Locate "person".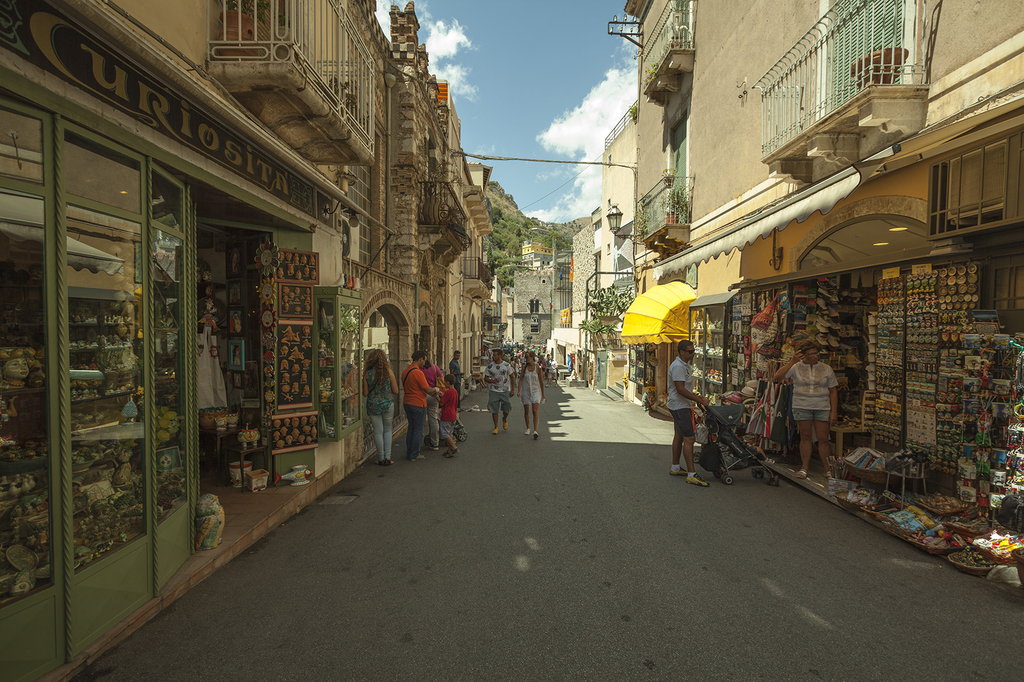
Bounding box: bbox=[420, 351, 440, 448].
